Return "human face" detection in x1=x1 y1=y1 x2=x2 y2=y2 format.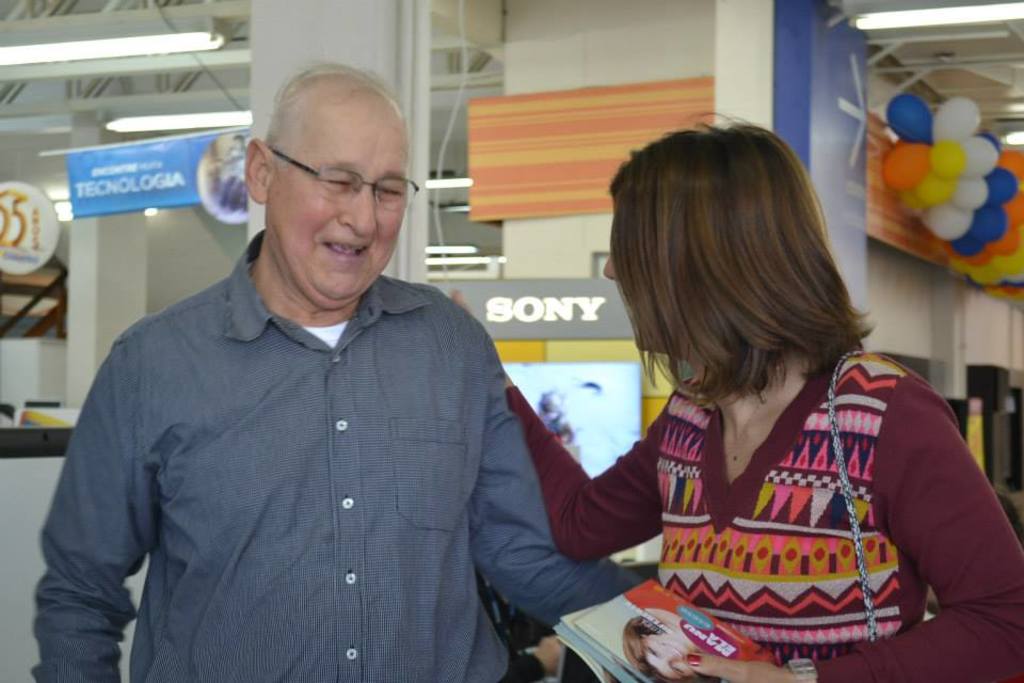
x1=604 y1=257 x2=615 y2=279.
